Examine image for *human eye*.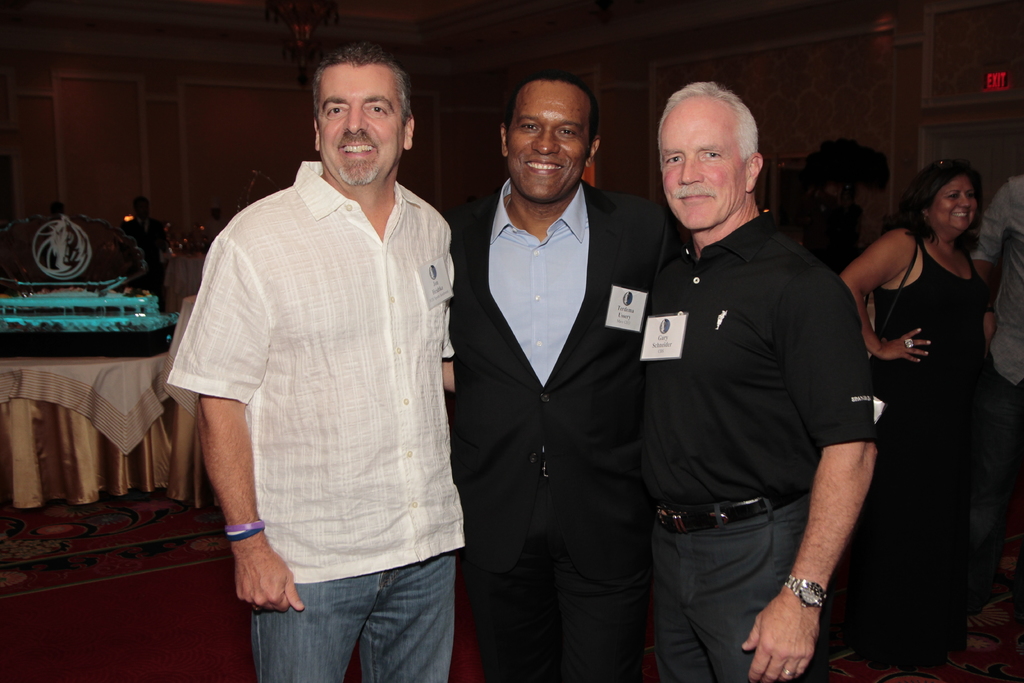
Examination result: bbox=(362, 100, 388, 120).
